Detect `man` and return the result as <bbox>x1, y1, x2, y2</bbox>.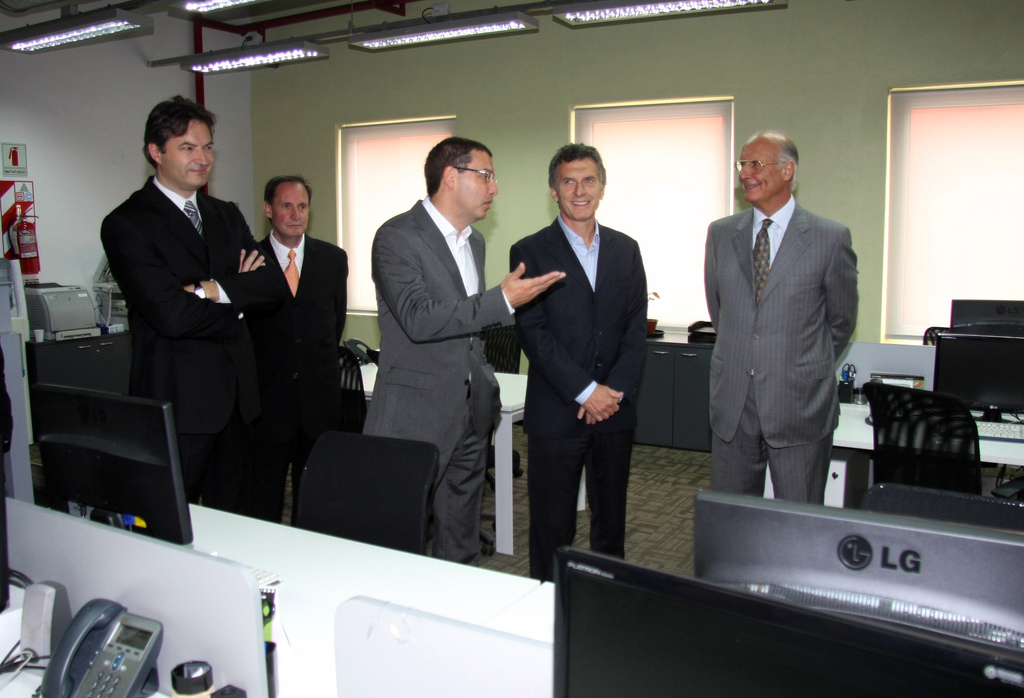
<bbox>93, 97, 306, 514</bbox>.
